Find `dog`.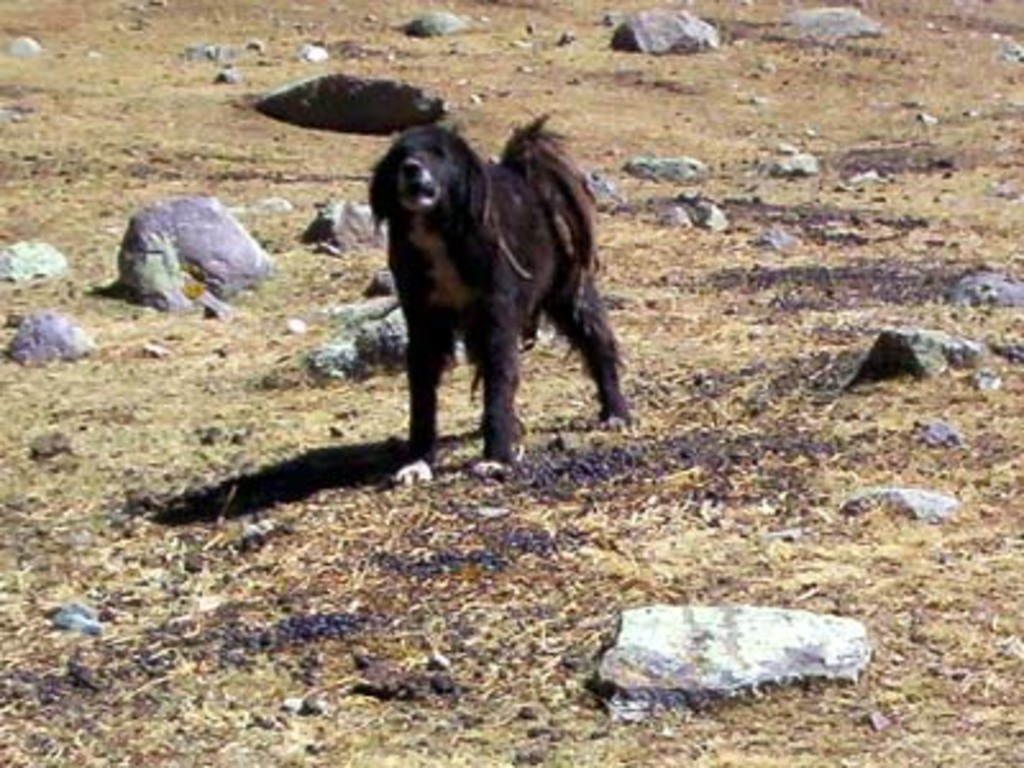
crop(364, 110, 635, 489).
